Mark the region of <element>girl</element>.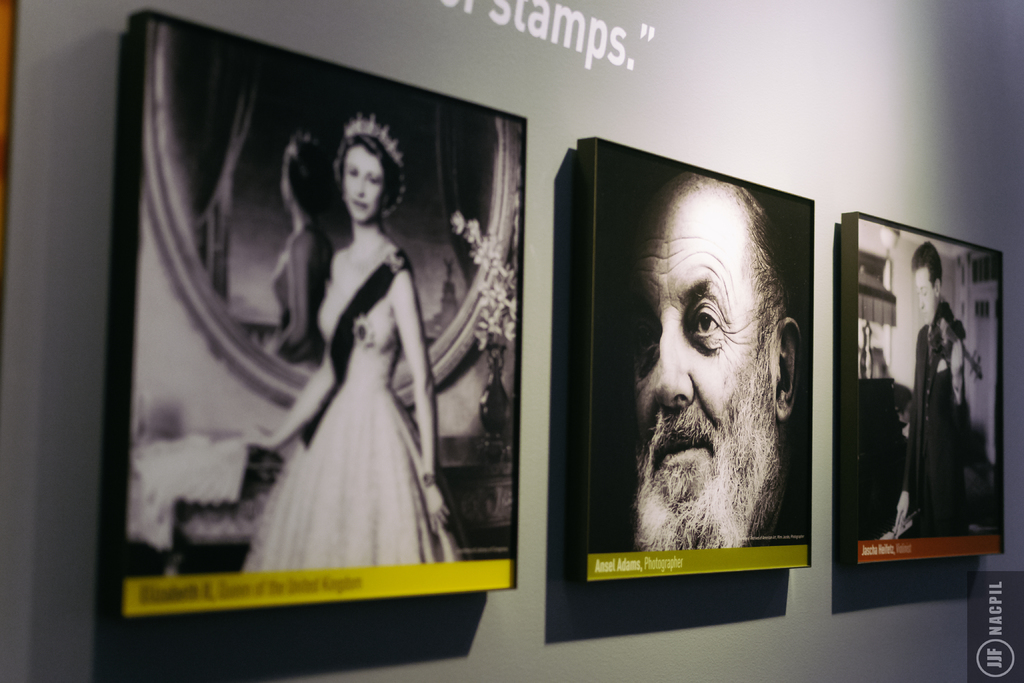
Region: 249:110:465:578.
